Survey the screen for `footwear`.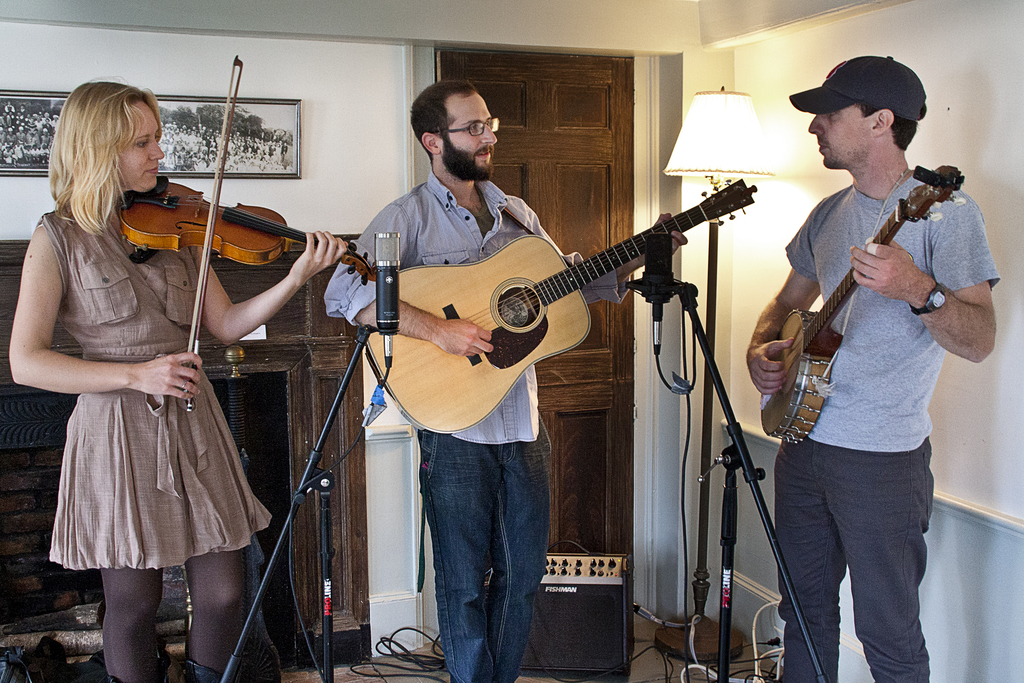
Survey found: crop(104, 675, 125, 682).
